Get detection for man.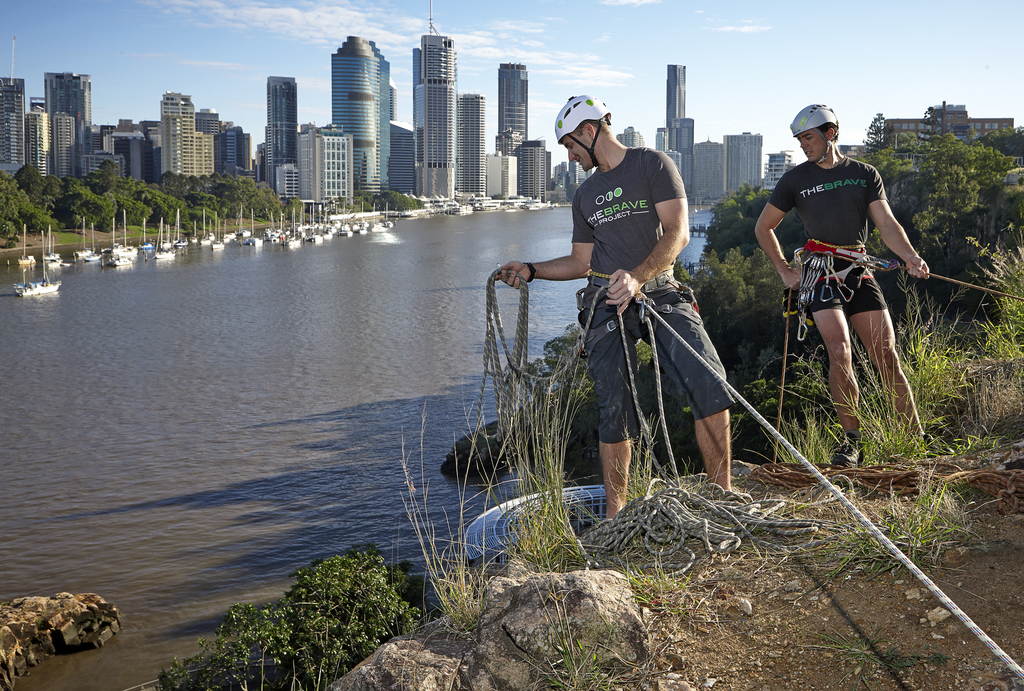
Detection: BBox(760, 99, 935, 461).
